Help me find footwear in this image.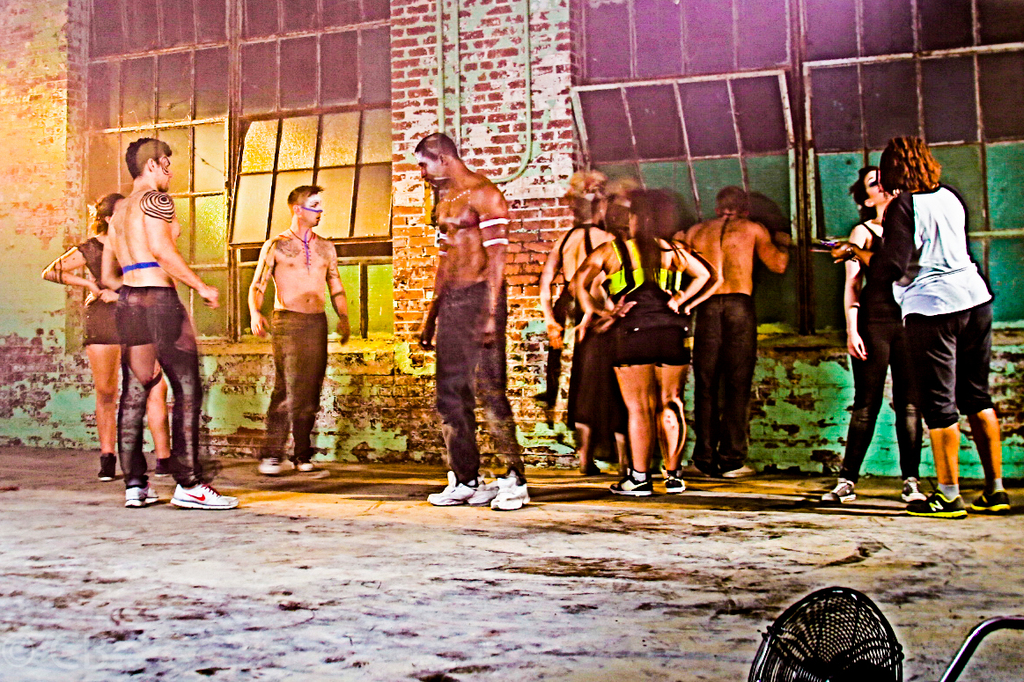
Found it: bbox=(899, 490, 969, 518).
